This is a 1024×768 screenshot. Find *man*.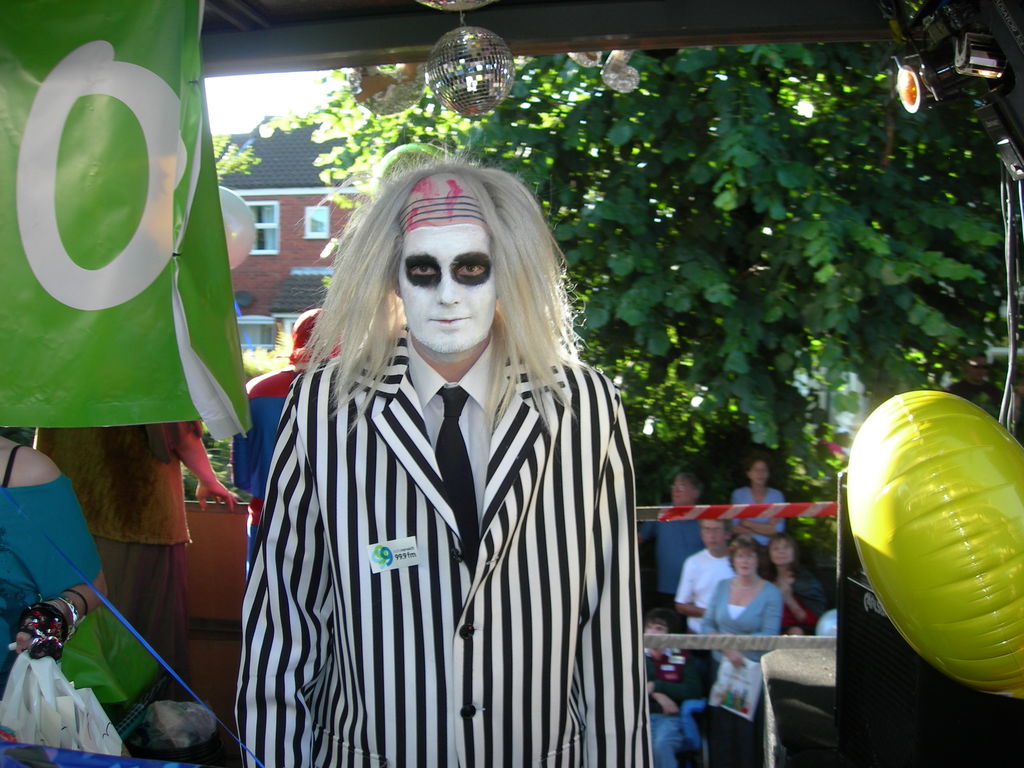
Bounding box: (639, 465, 711, 604).
